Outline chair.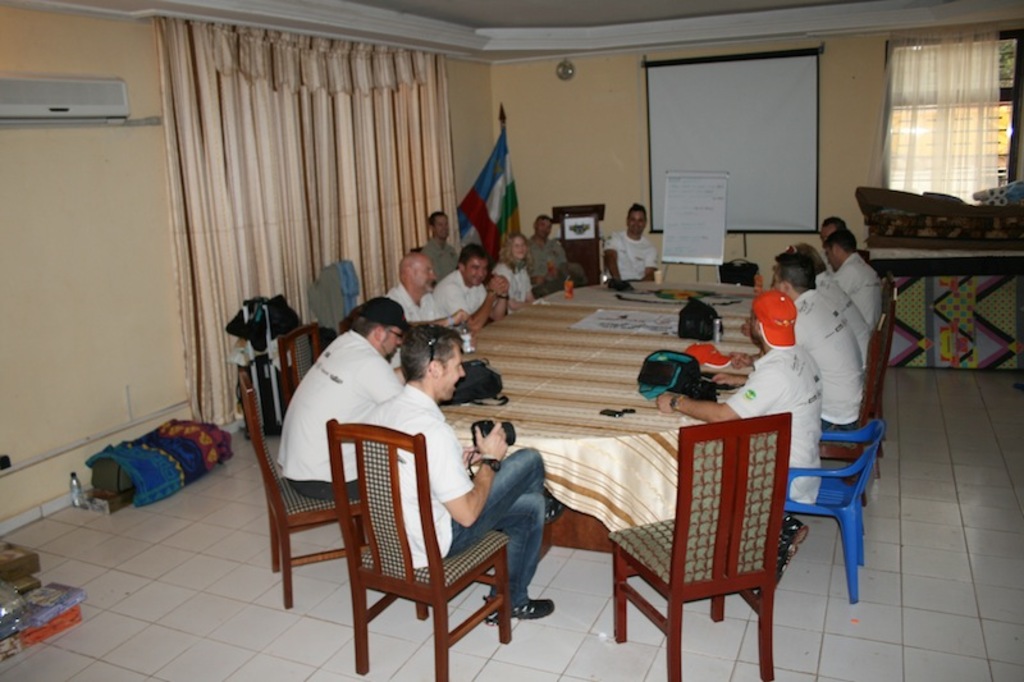
Outline: (x1=870, y1=278, x2=896, y2=456).
